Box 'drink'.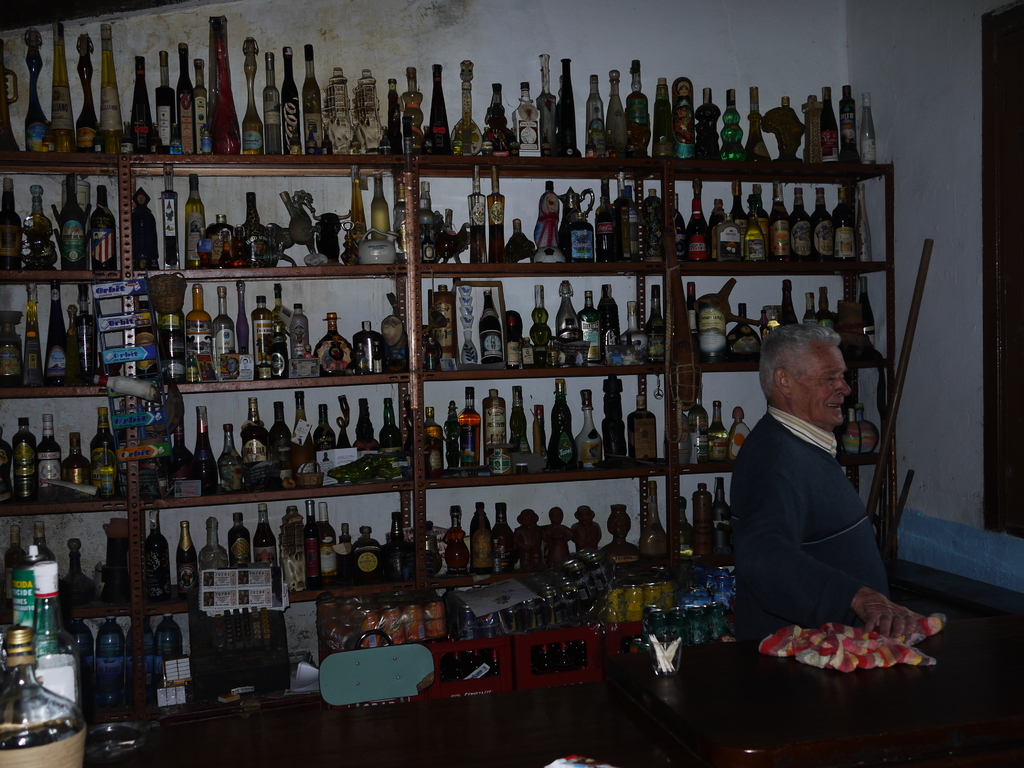
(left=476, top=287, right=503, bottom=364).
